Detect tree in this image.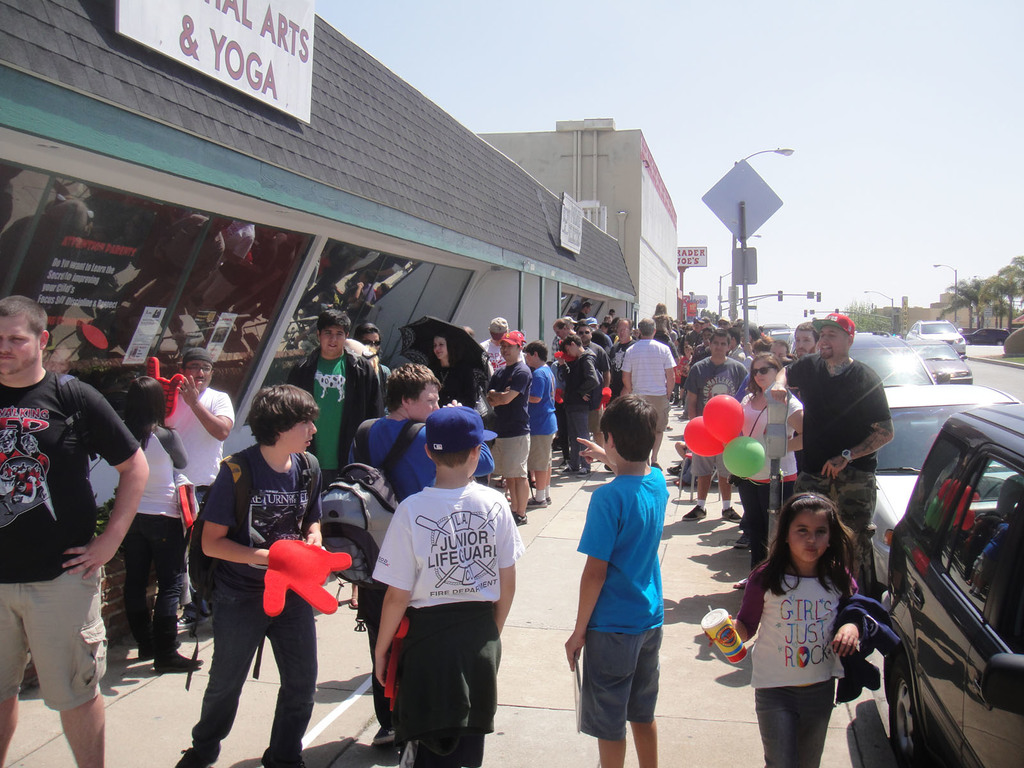
Detection: 697 305 717 326.
